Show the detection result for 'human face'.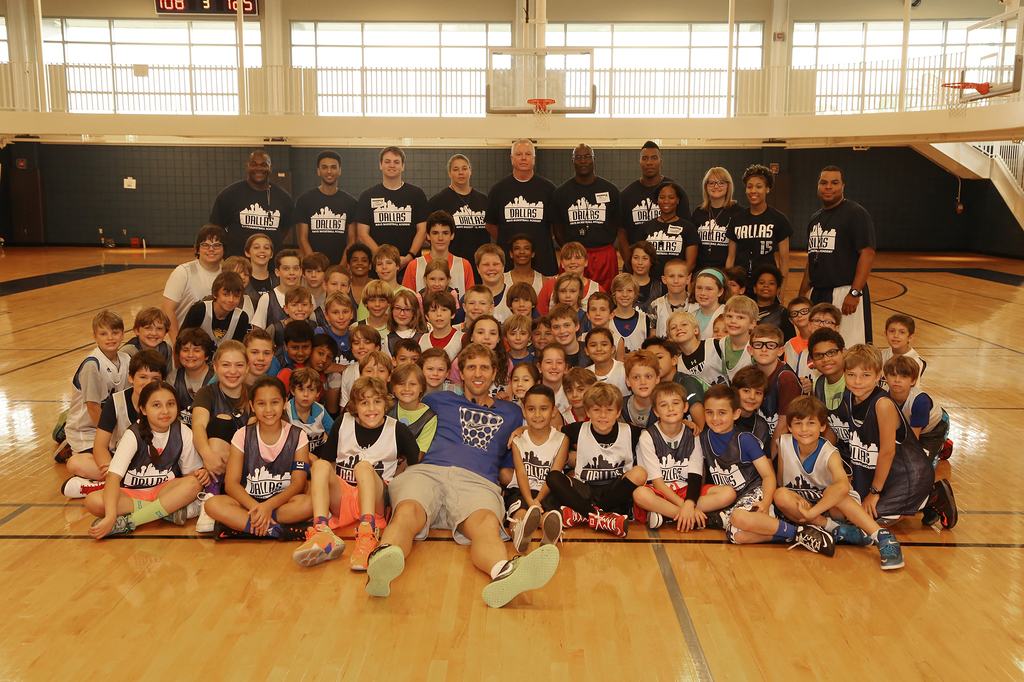
l=399, t=348, r=417, b=364.
